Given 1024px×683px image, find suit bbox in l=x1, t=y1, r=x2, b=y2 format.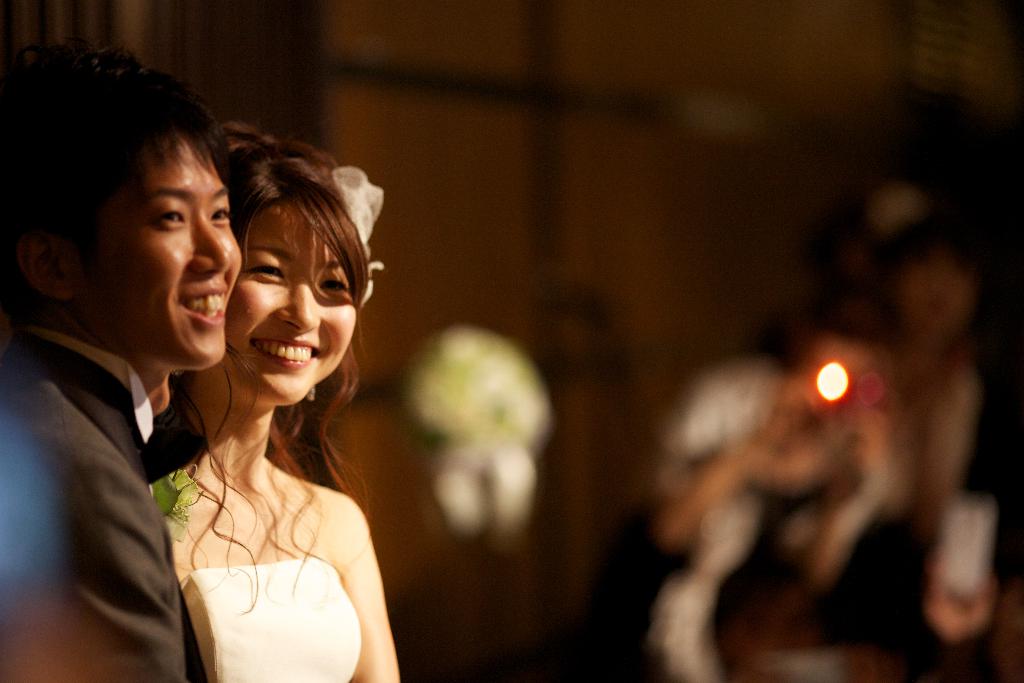
l=0, t=338, r=204, b=682.
